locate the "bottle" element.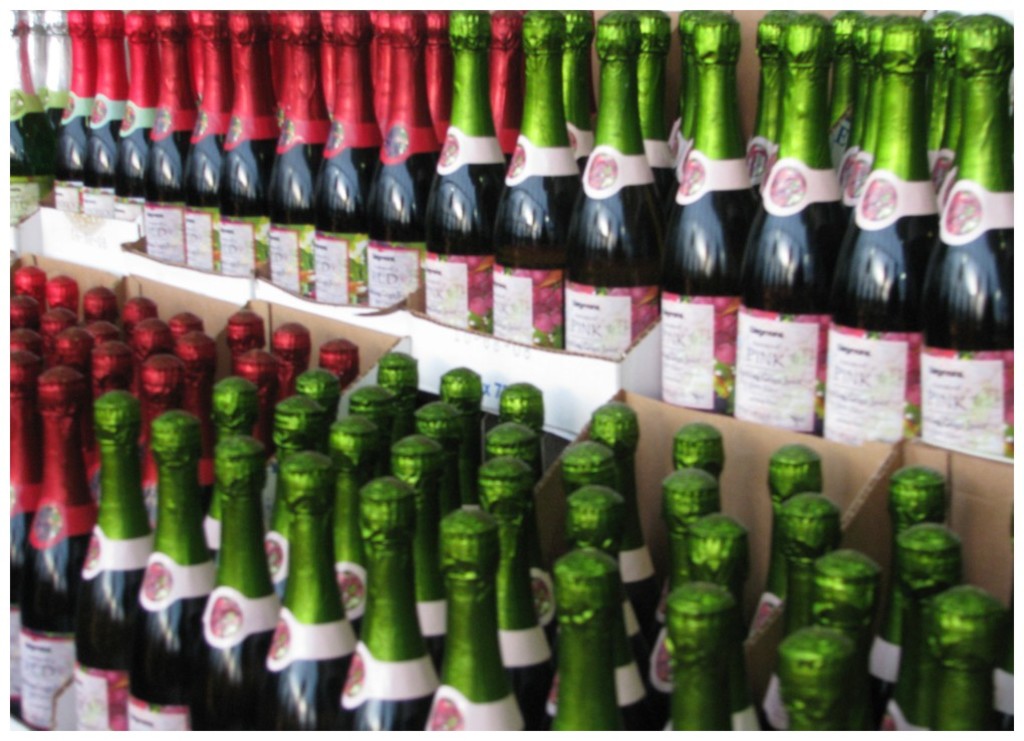
Element bbox: 359, 15, 394, 132.
